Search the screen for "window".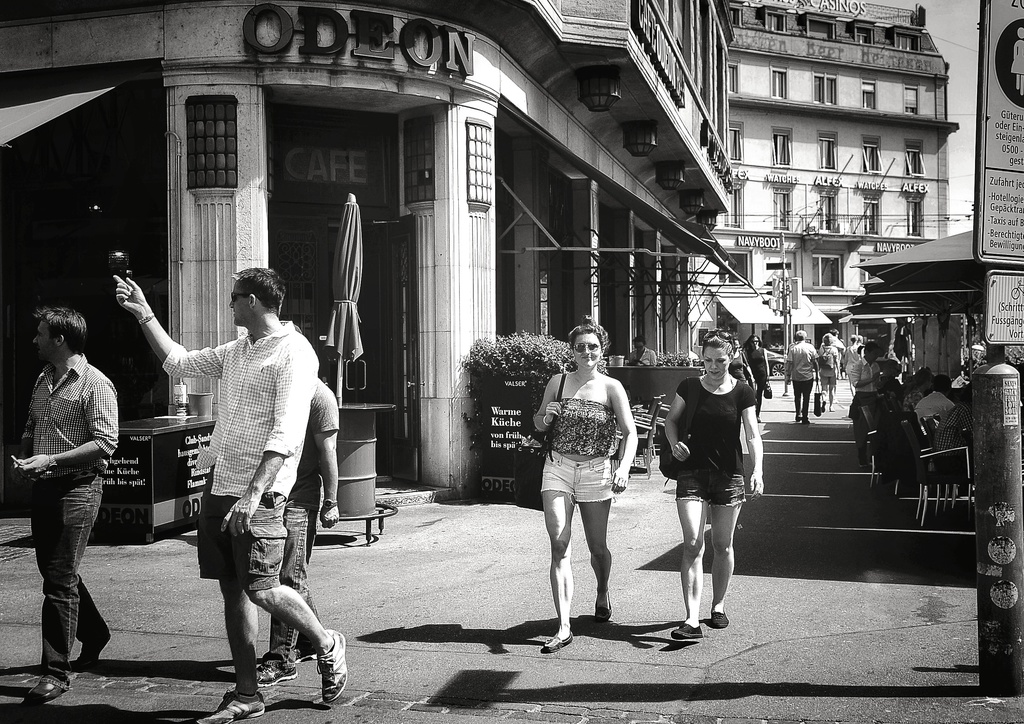
Found at 908:191:923:239.
